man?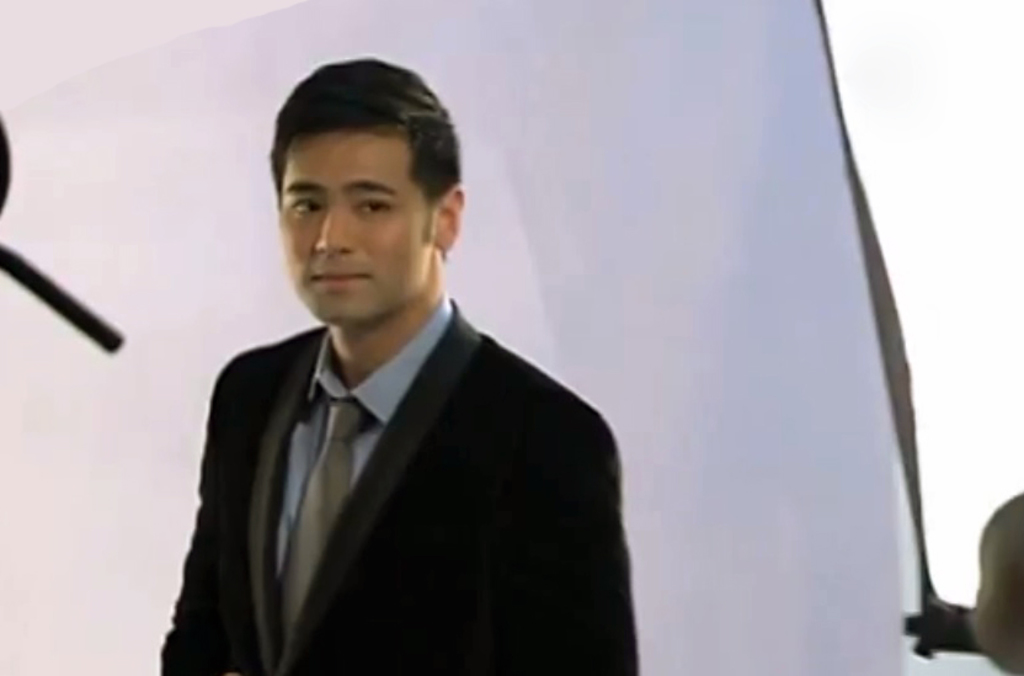
[left=132, top=74, right=635, bottom=660]
